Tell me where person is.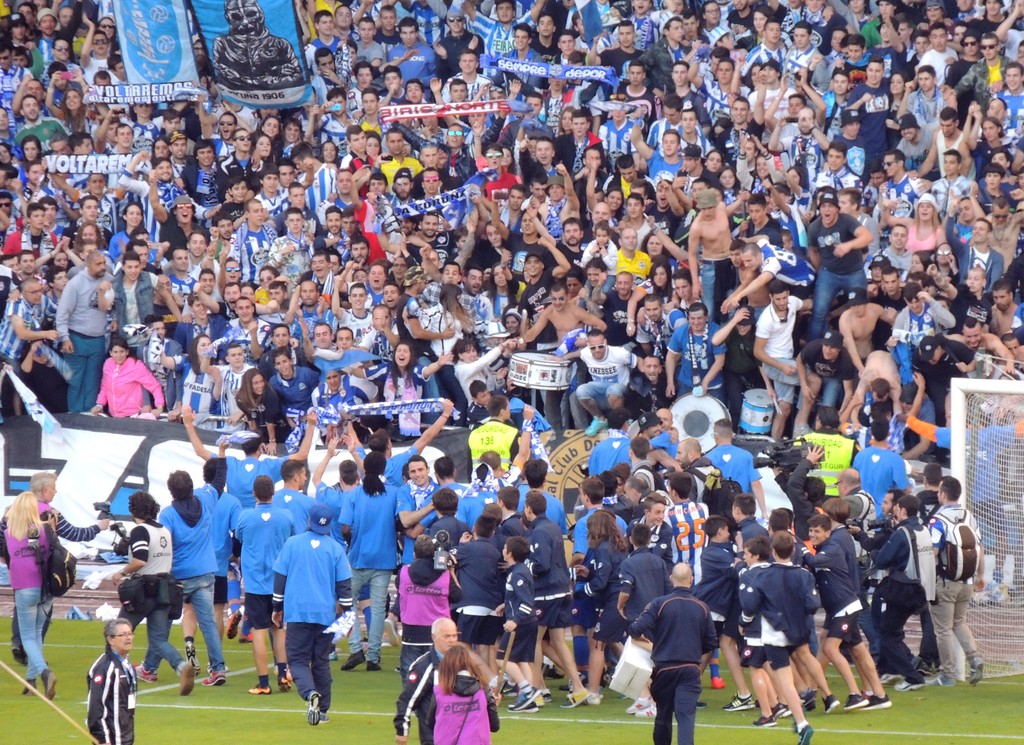
person is at 388, 613, 511, 744.
